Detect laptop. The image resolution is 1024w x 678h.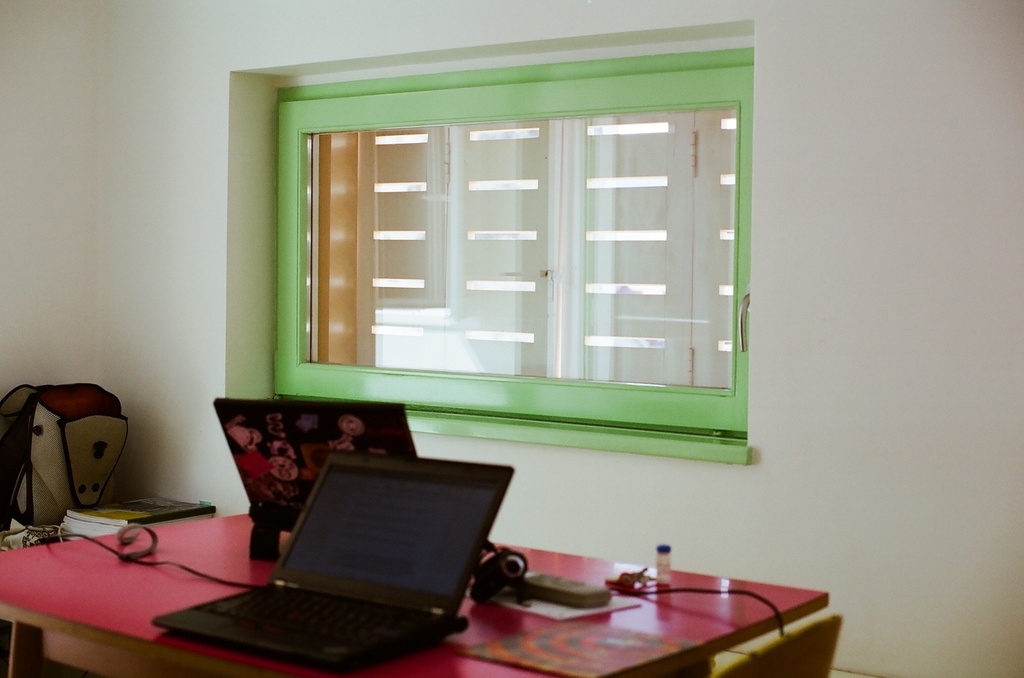
(168,445,504,664).
